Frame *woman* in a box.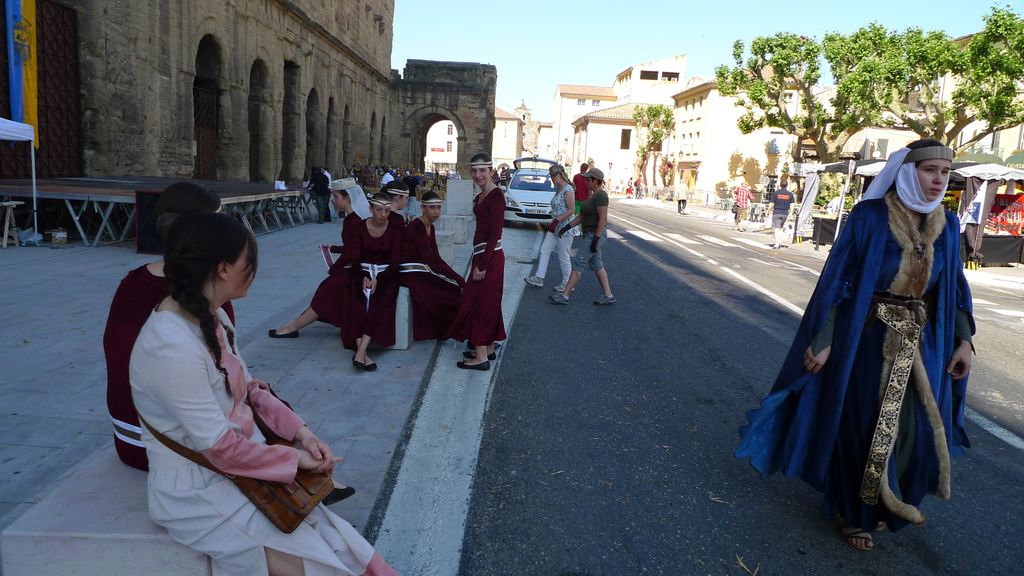
x1=737 y1=130 x2=982 y2=554.
